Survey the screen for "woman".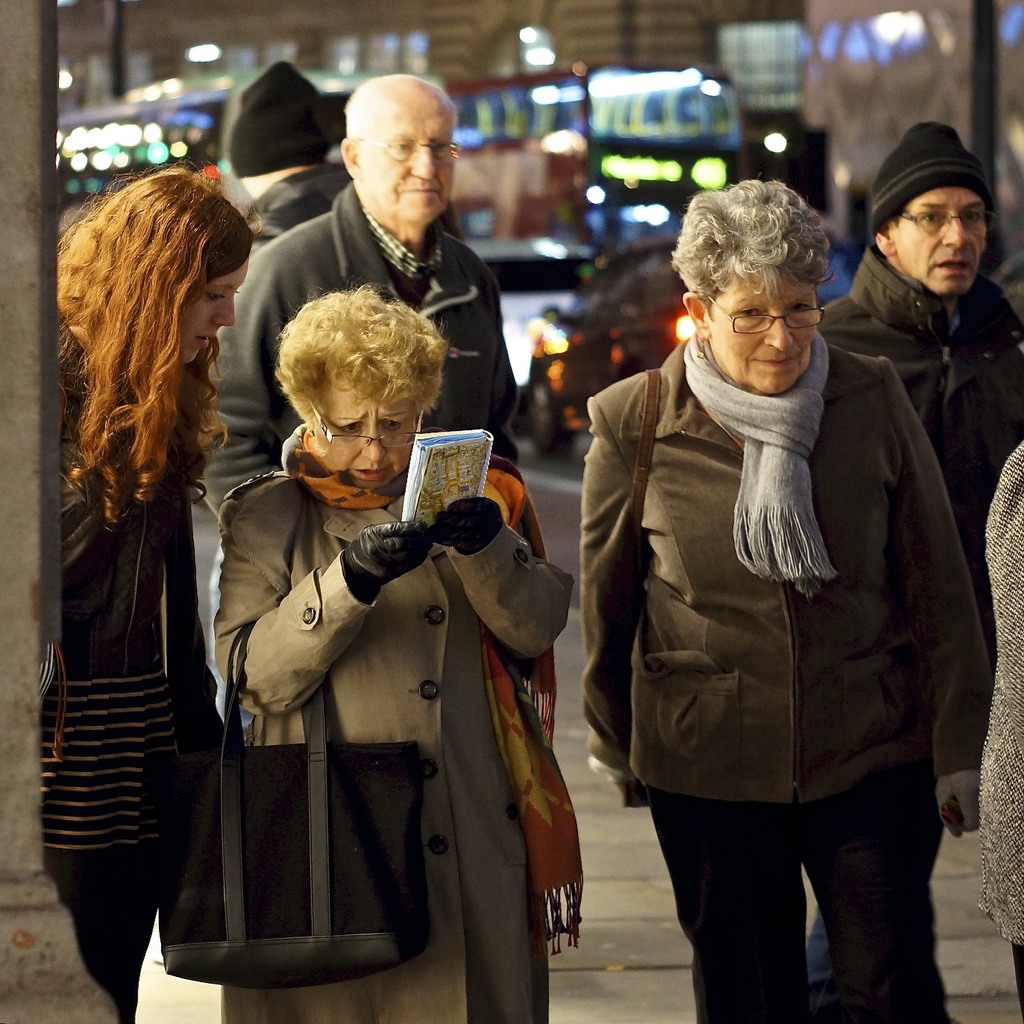
Survey found: 219:280:578:1023.
